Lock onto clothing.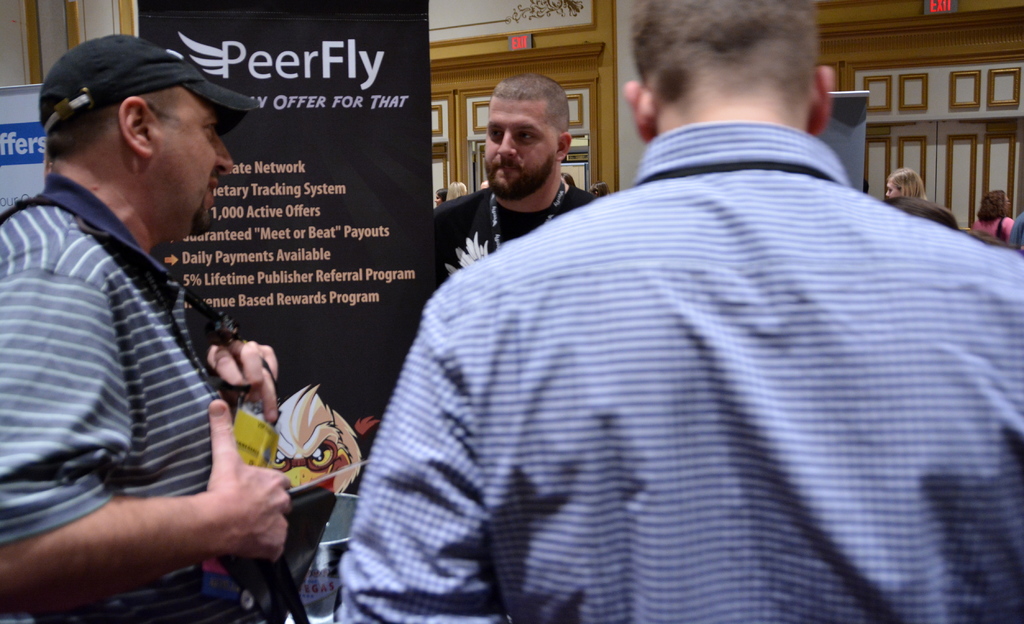
Locked: (0, 175, 255, 623).
